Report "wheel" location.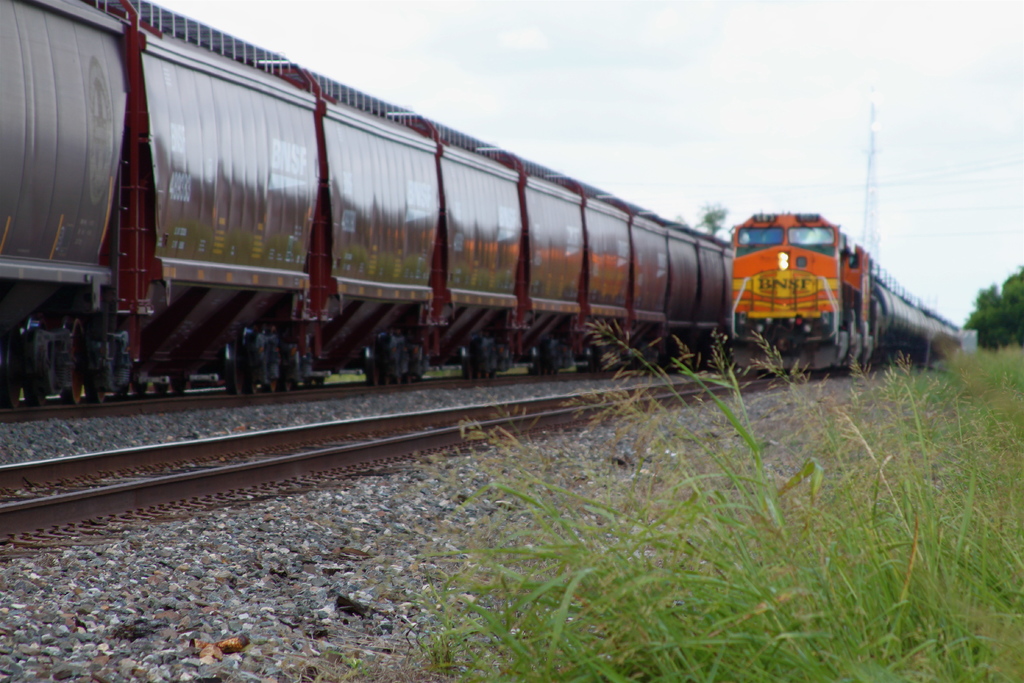
Report: l=61, t=345, r=89, b=406.
